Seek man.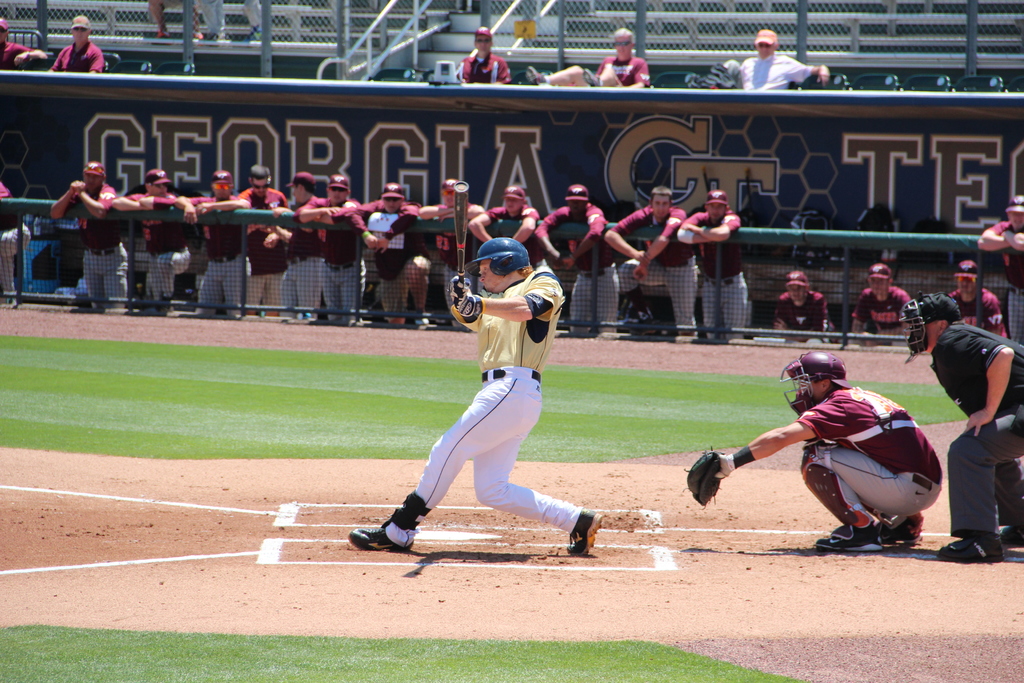
box=[45, 156, 129, 314].
